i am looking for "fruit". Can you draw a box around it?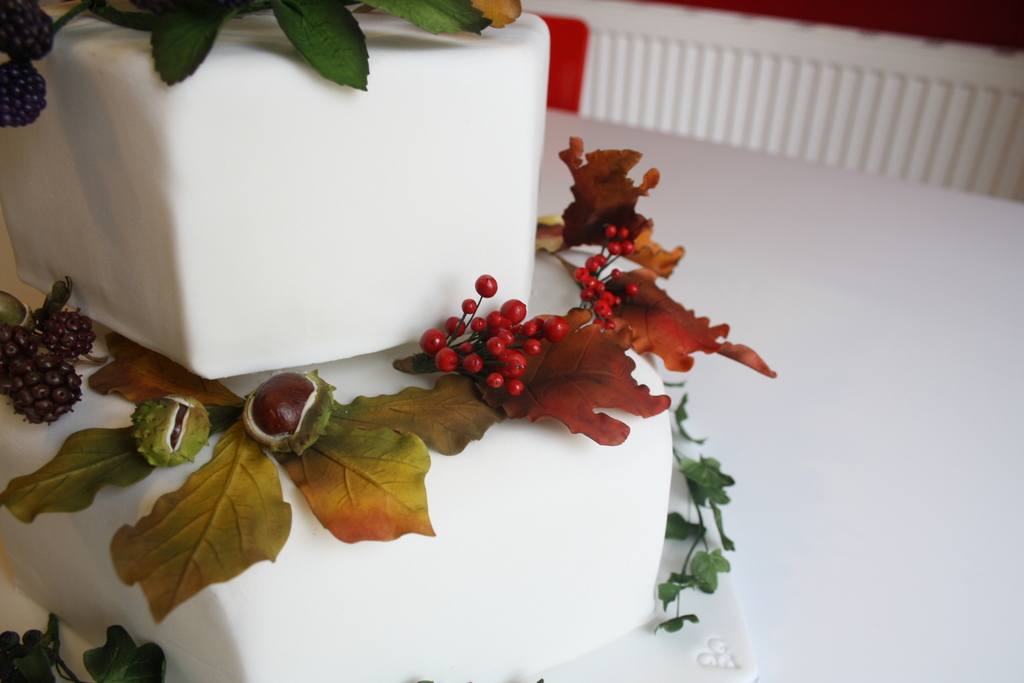
Sure, the bounding box is bbox=(619, 238, 636, 254).
